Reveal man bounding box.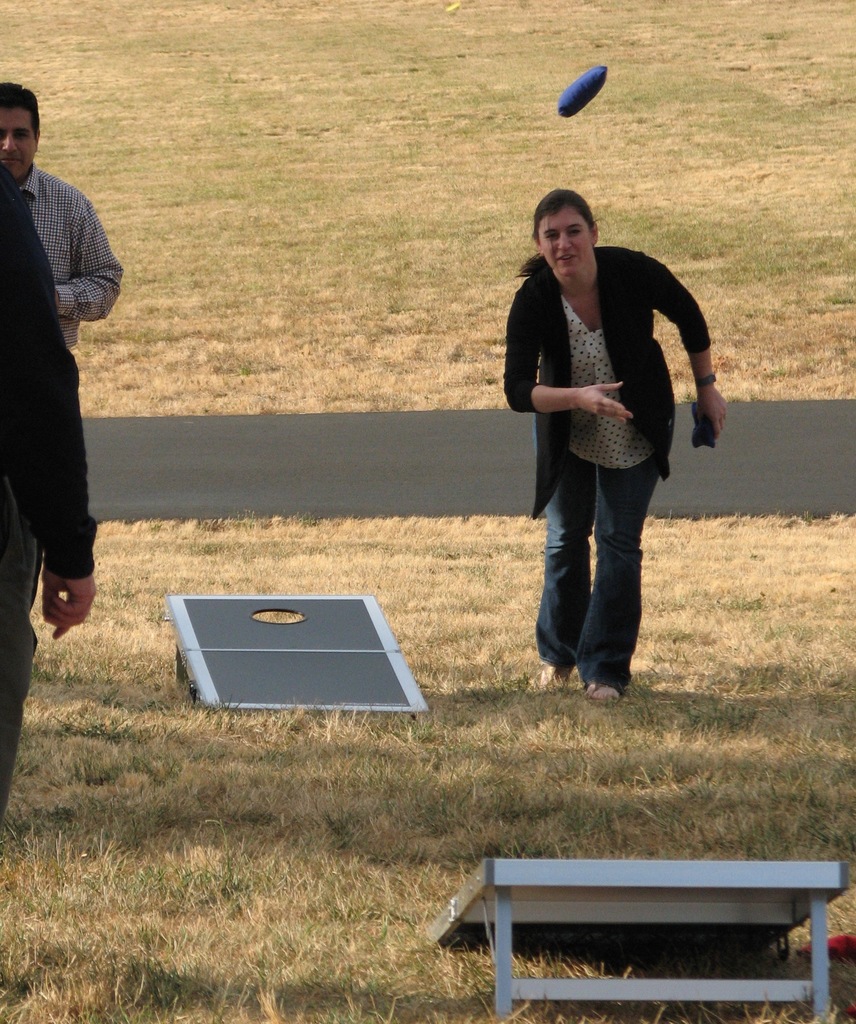
Revealed: 0 70 134 644.
